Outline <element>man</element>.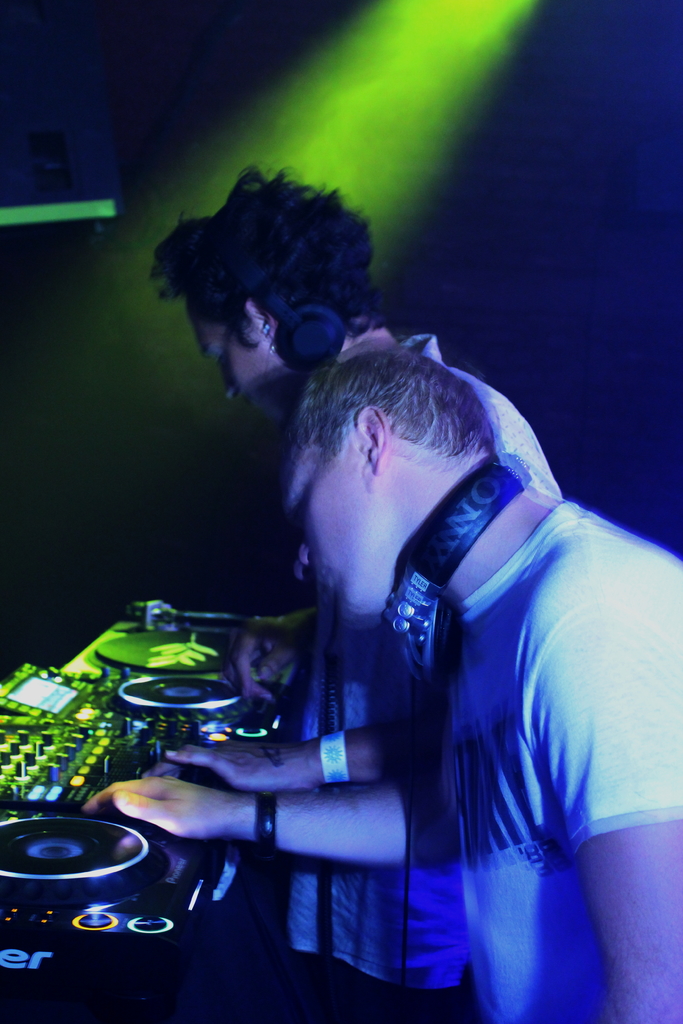
Outline: bbox=(108, 348, 682, 1023).
